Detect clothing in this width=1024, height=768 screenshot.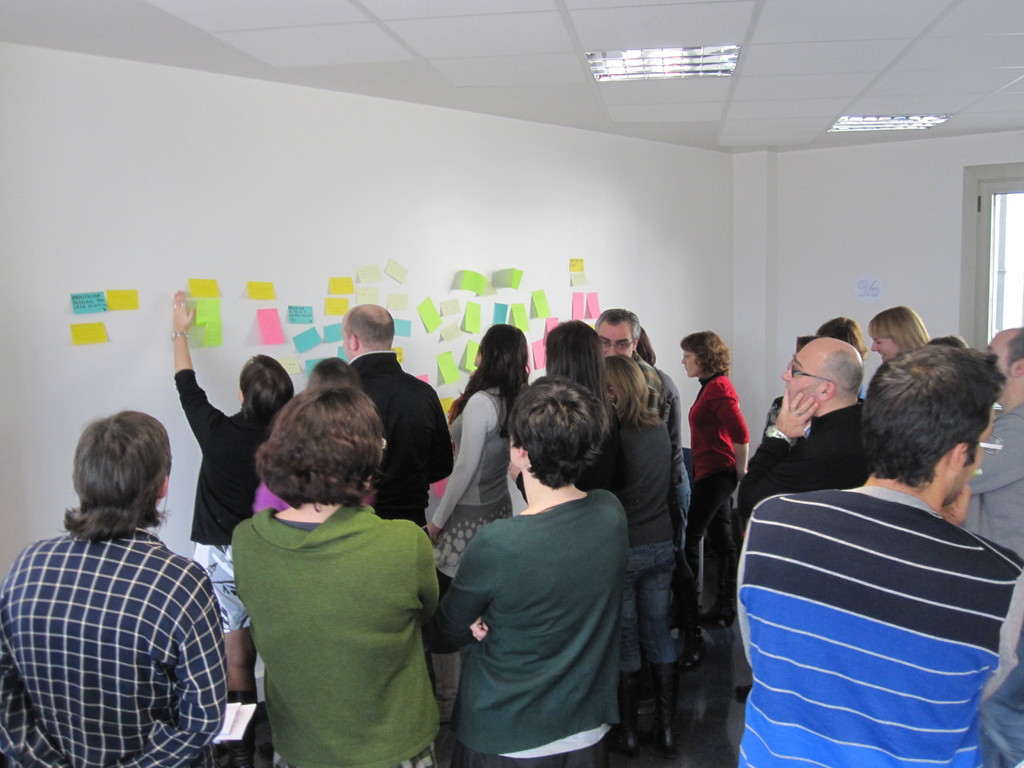
Detection: bbox=[423, 488, 629, 767].
